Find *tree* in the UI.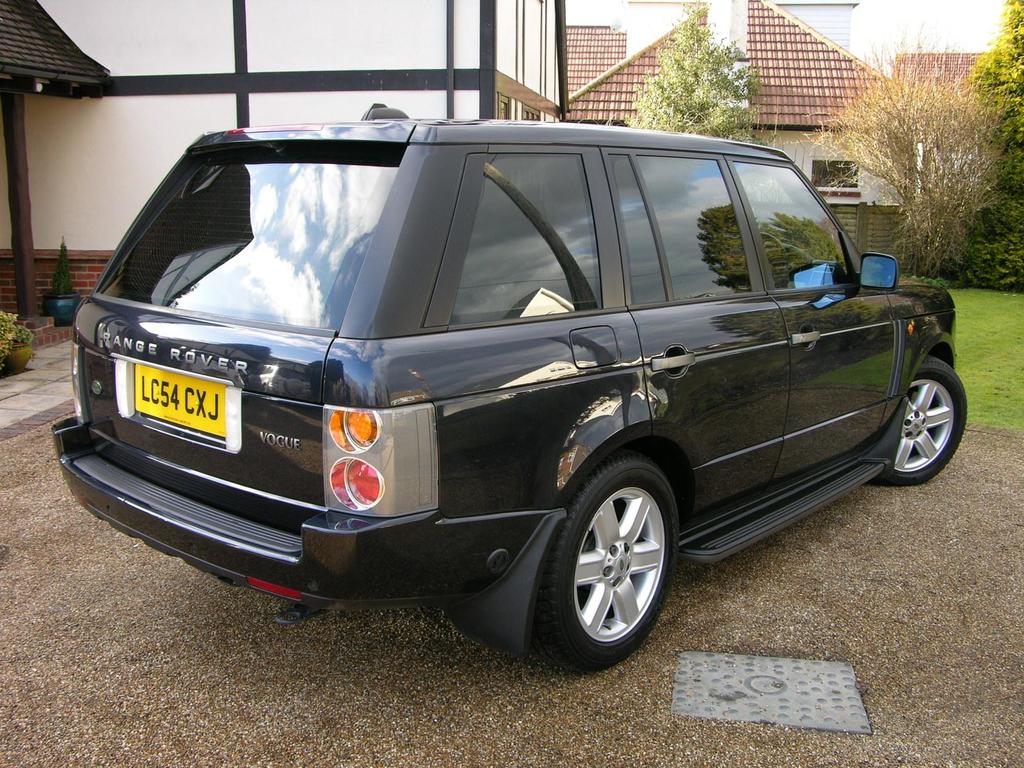
UI element at [left=969, top=0, right=1023, bottom=296].
